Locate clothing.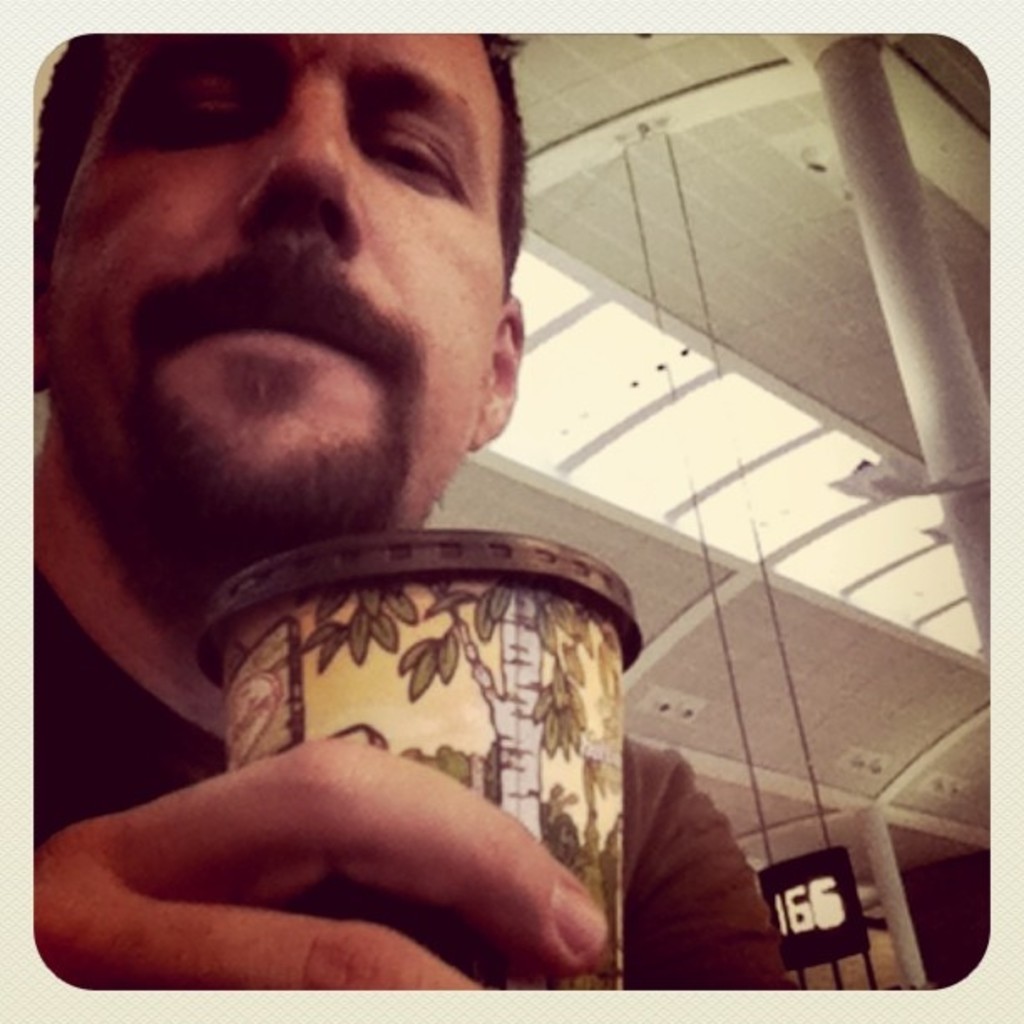
Bounding box: left=17, top=474, right=714, bottom=992.
